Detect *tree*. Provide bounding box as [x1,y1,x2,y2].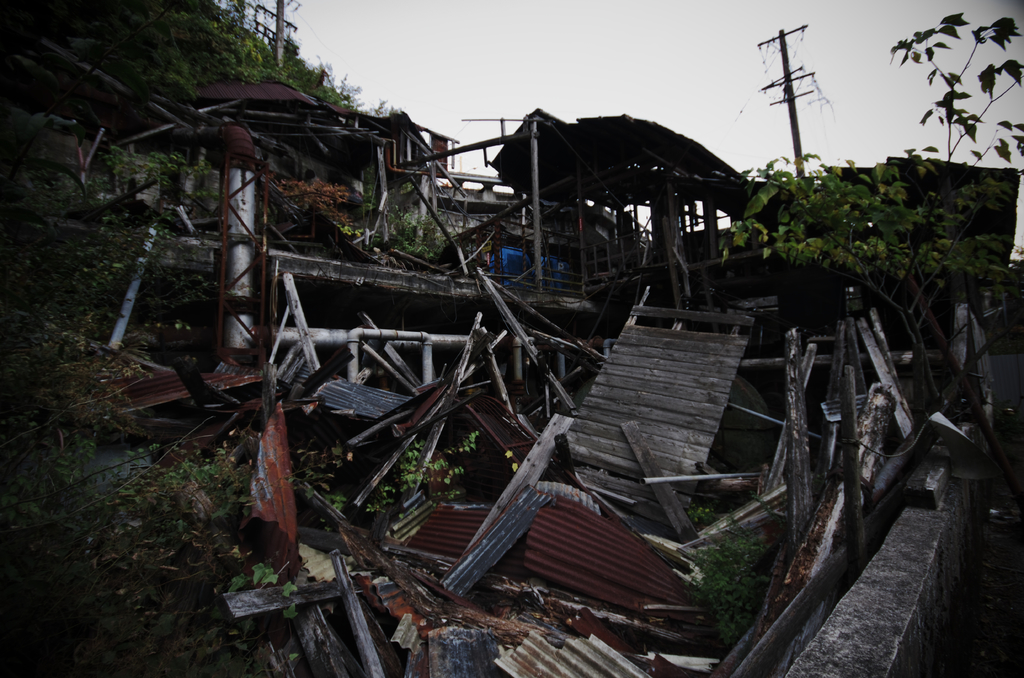
[11,0,392,145].
